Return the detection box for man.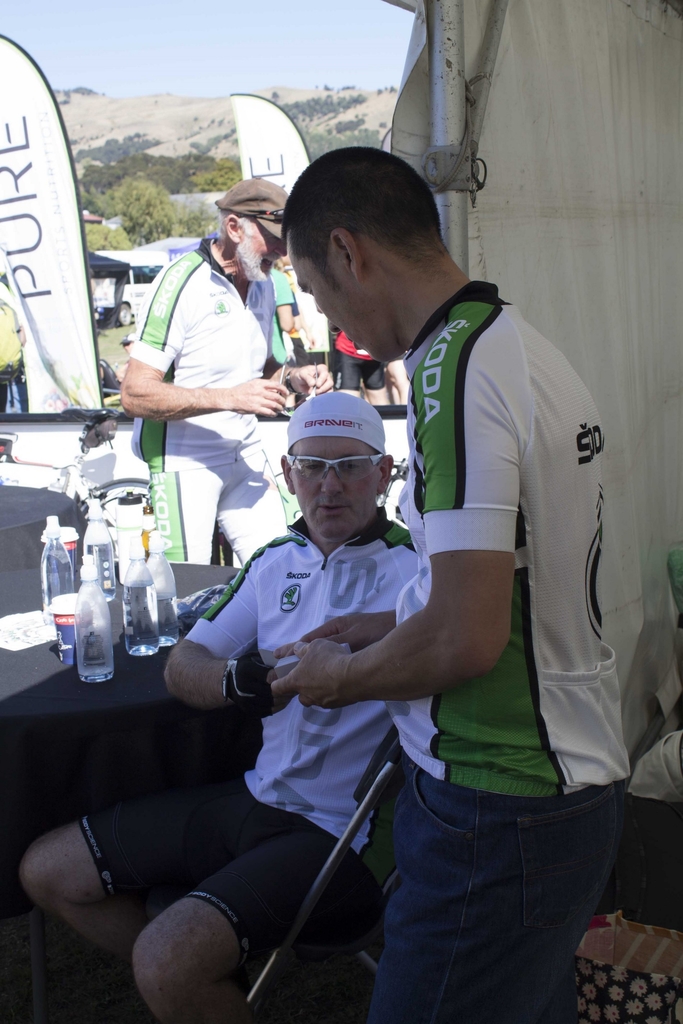
left=22, top=385, right=418, bottom=1023.
